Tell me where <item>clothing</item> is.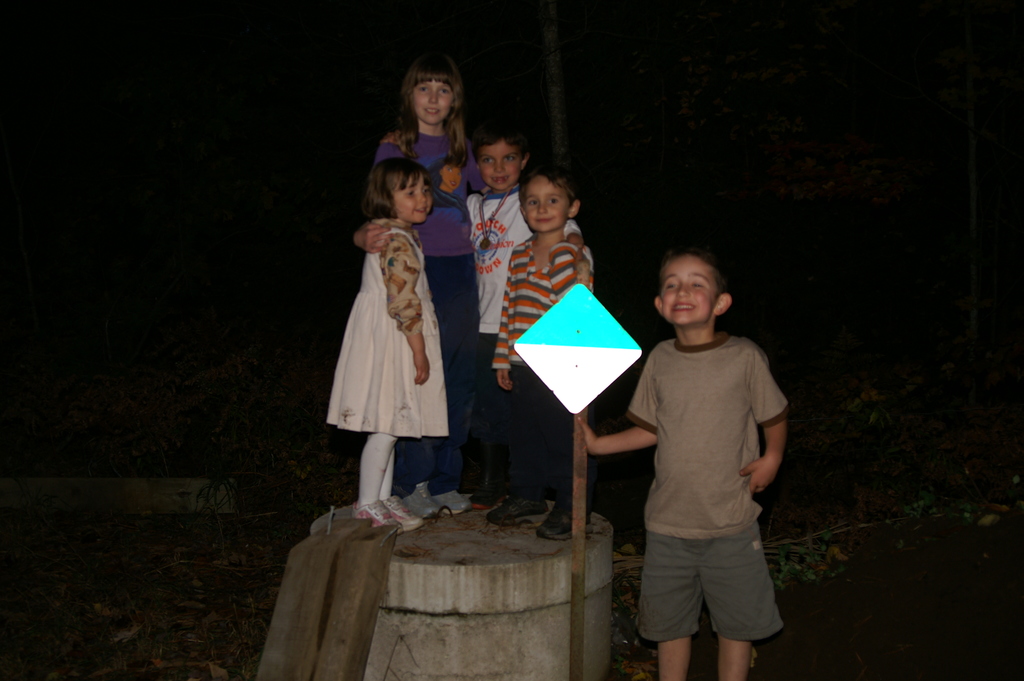
<item>clothing</item> is at [470,187,586,501].
